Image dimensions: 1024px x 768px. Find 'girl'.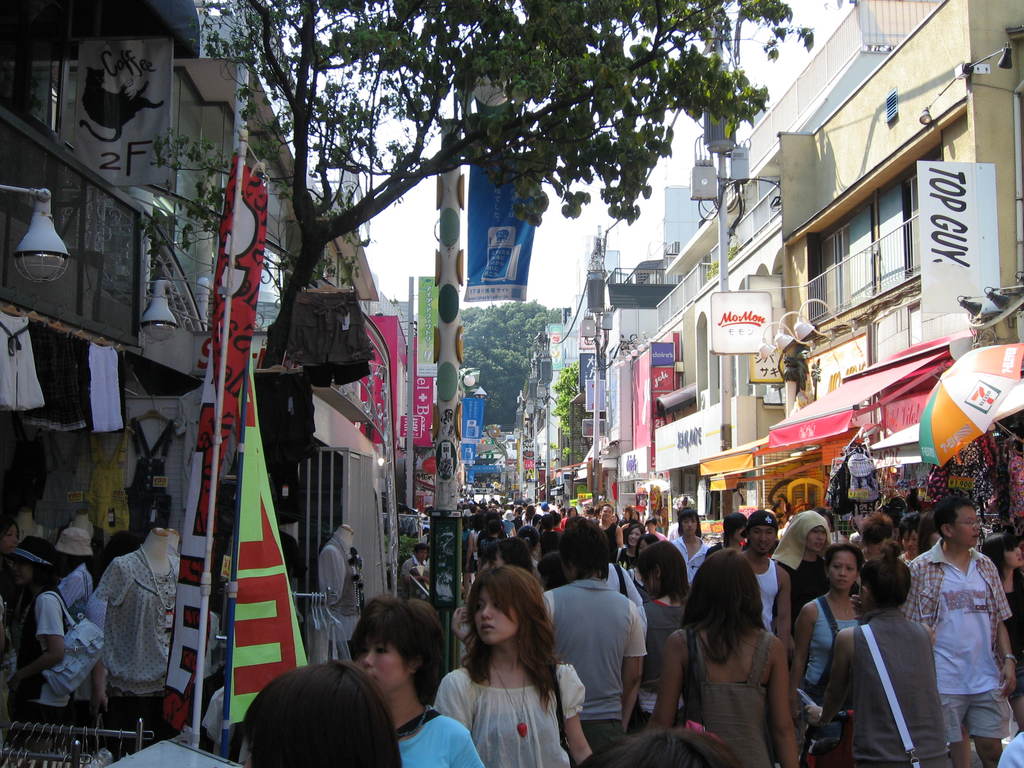
351,589,484,767.
